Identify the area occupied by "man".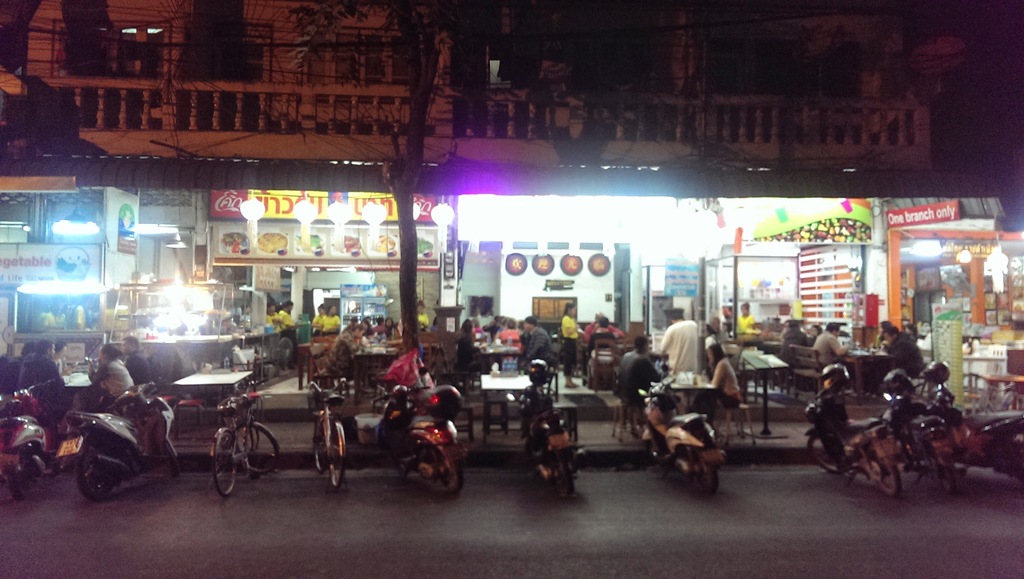
Area: bbox=(275, 307, 298, 347).
